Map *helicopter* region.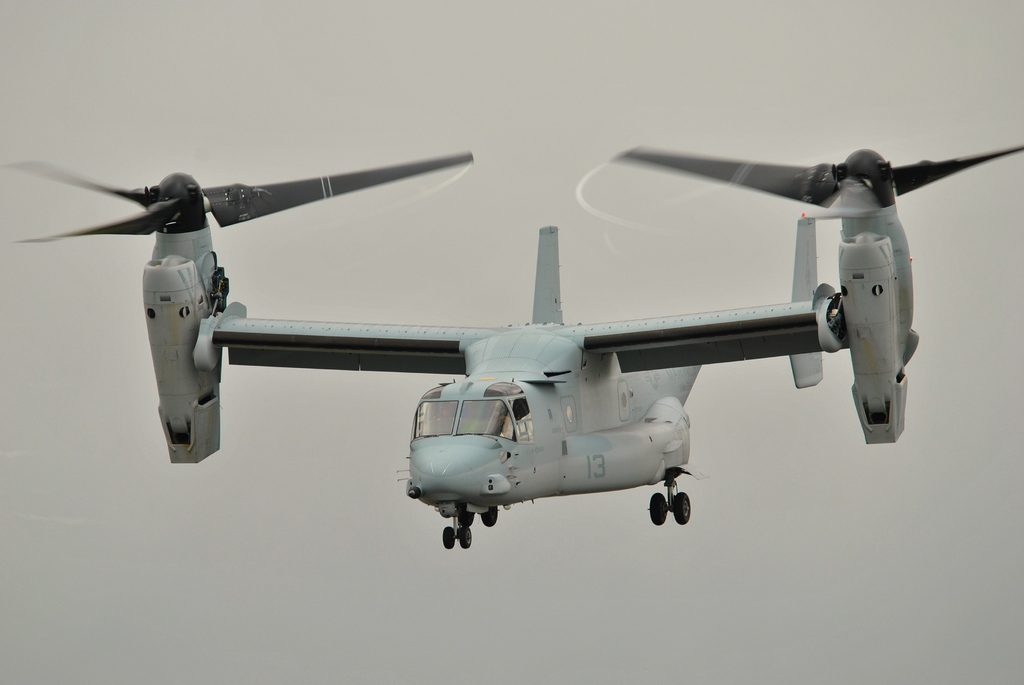
Mapped to detection(29, 110, 1023, 565).
